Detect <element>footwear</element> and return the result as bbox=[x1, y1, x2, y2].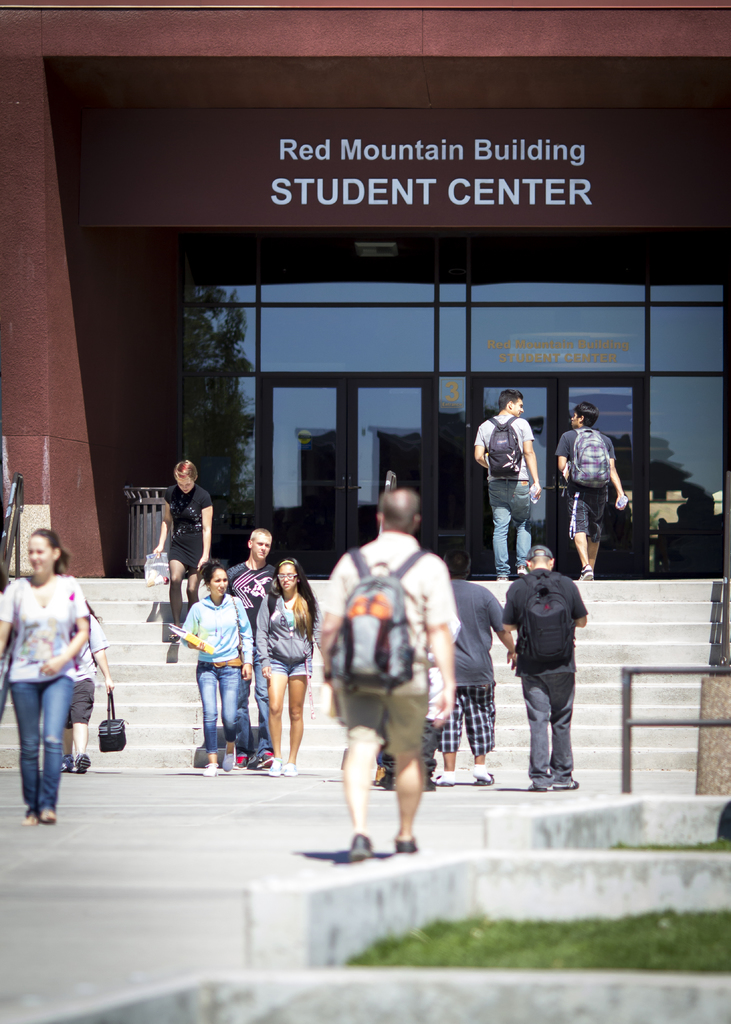
bbox=[19, 810, 34, 821].
